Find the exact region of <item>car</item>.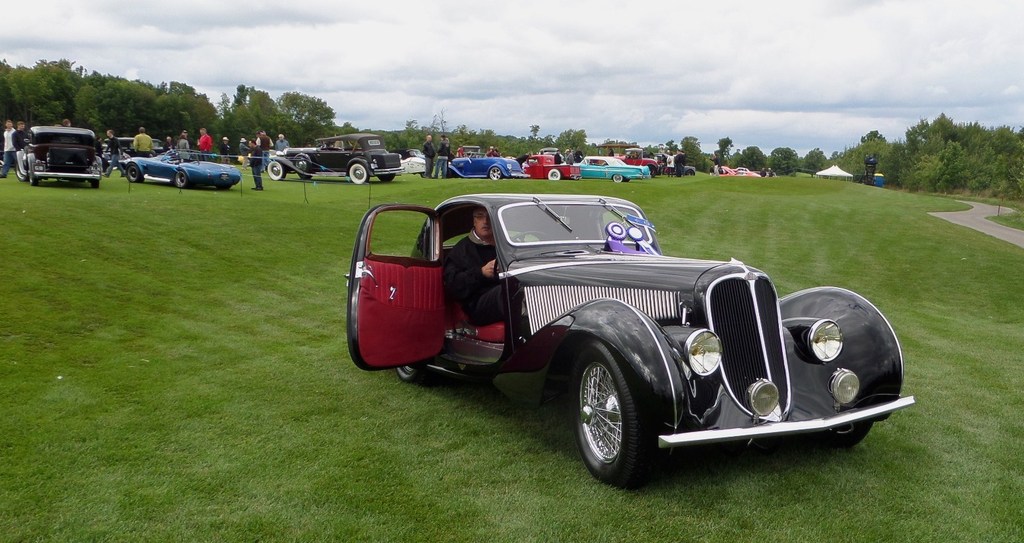
Exact region: {"left": 444, "top": 154, "right": 531, "bottom": 177}.
